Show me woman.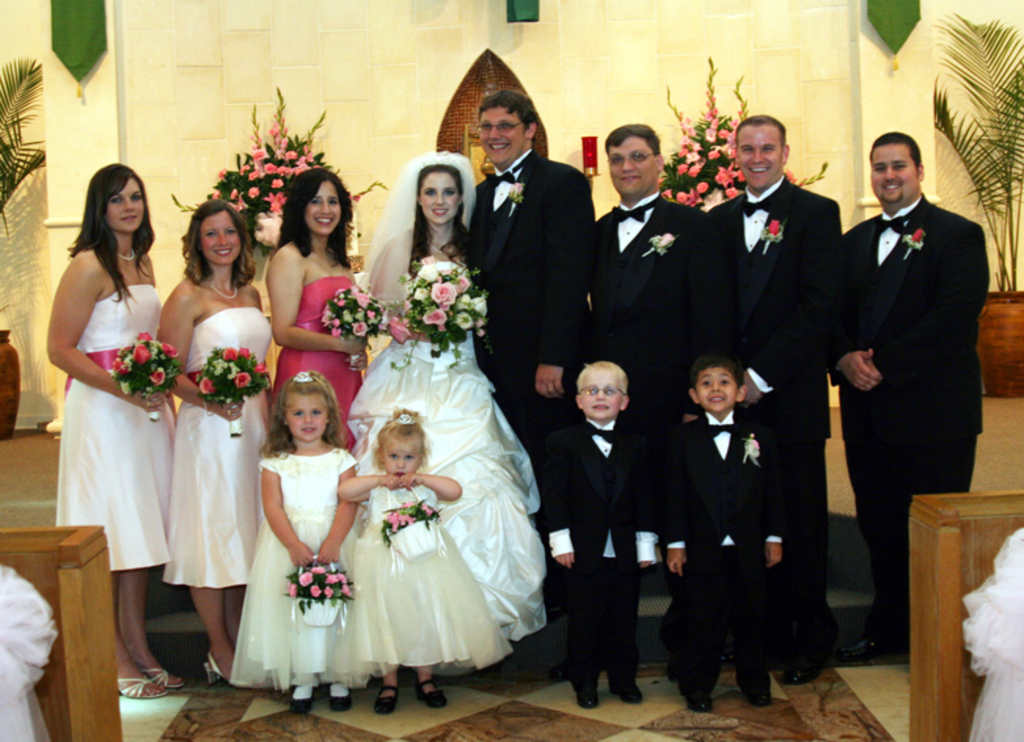
woman is here: box=[152, 198, 278, 686].
